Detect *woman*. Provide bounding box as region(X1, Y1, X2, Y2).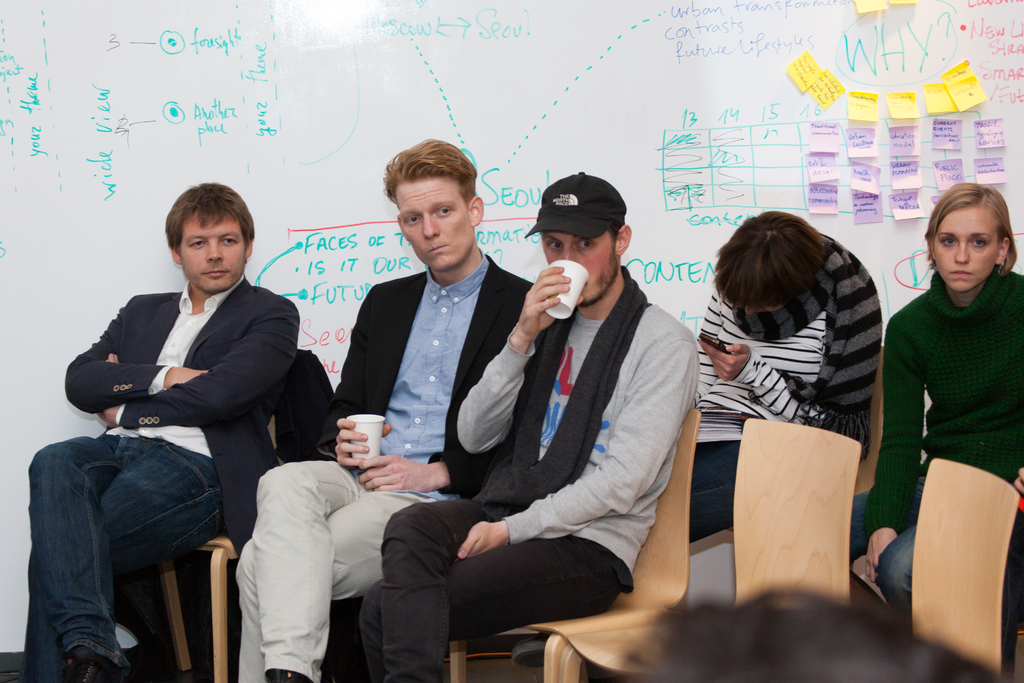
region(858, 130, 1020, 676).
